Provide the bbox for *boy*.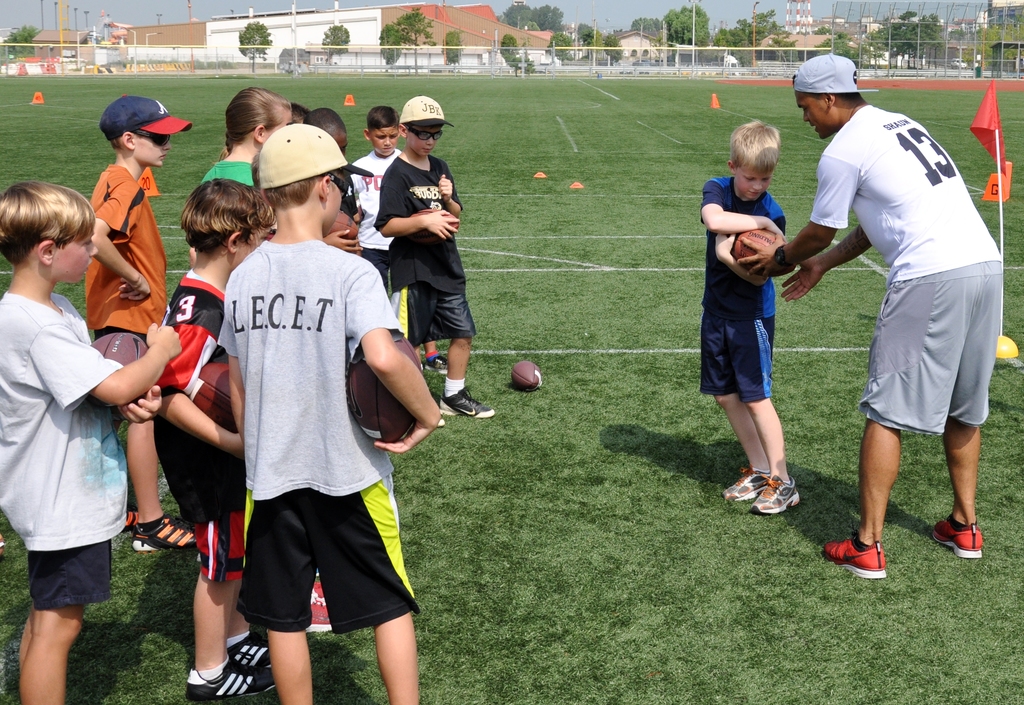
locate(682, 107, 842, 521).
